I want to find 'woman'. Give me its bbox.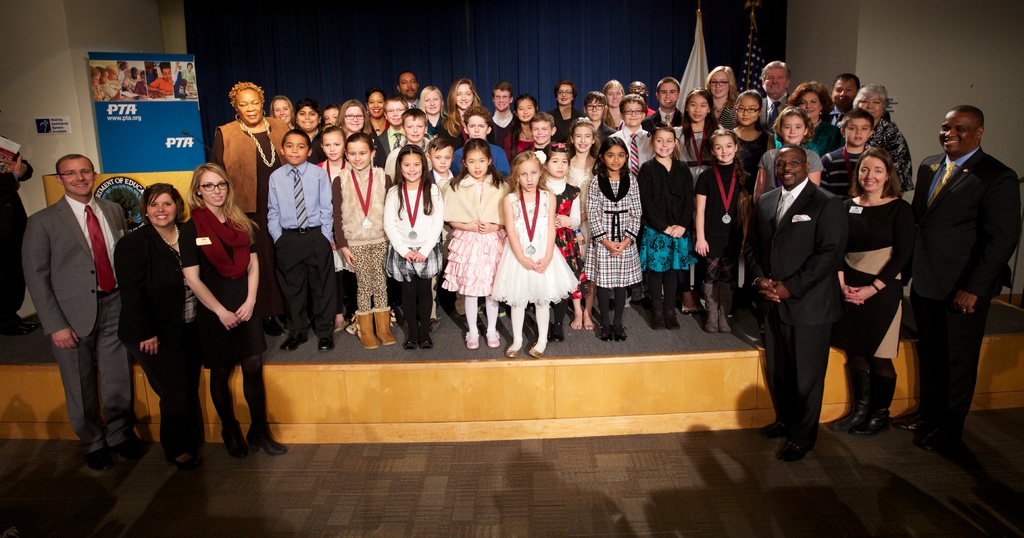
crop(436, 77, 496, 151).
